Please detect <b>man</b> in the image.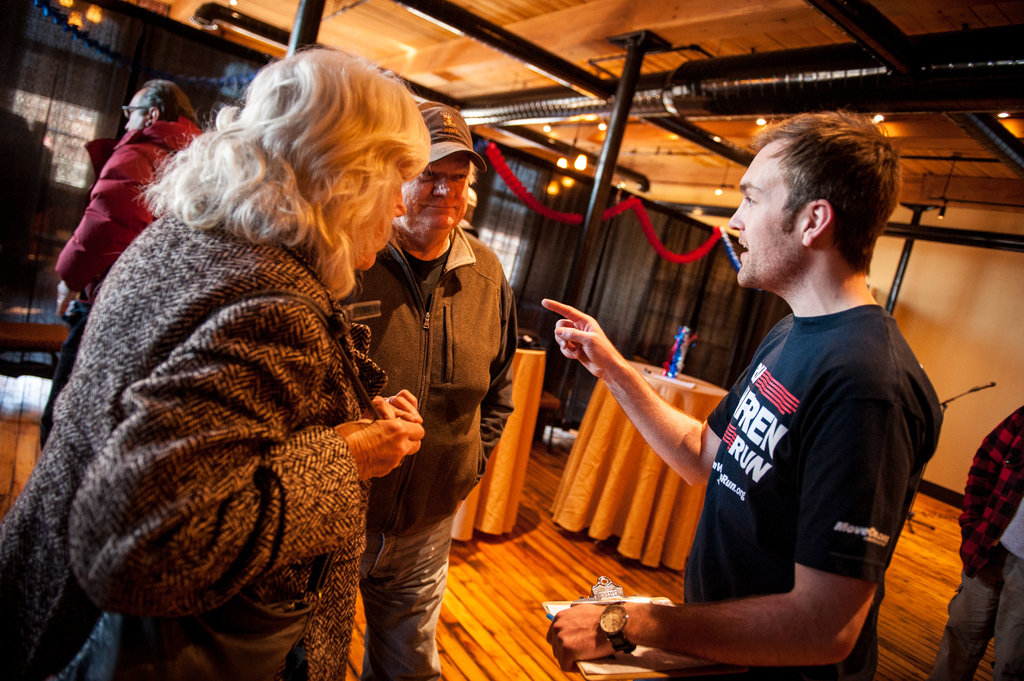
{"x1": 40, "y1": 77, "x2": 204, "y2": 453}.
